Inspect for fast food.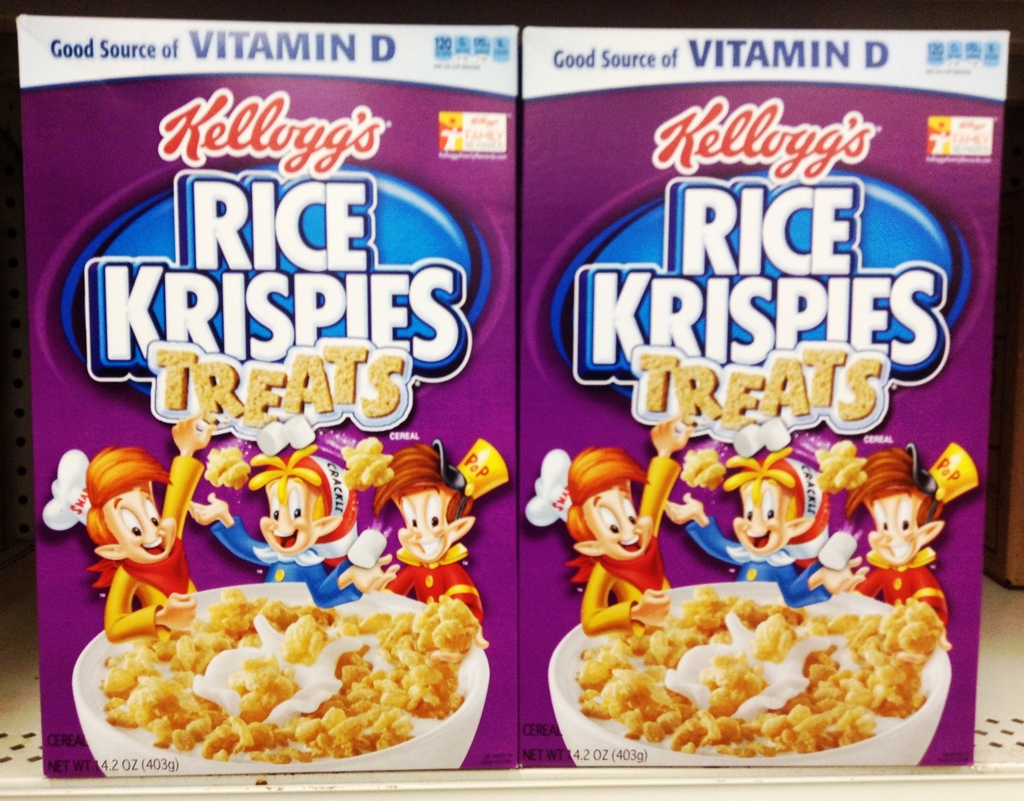
Inspection: region(88, 592, 485, 761).
